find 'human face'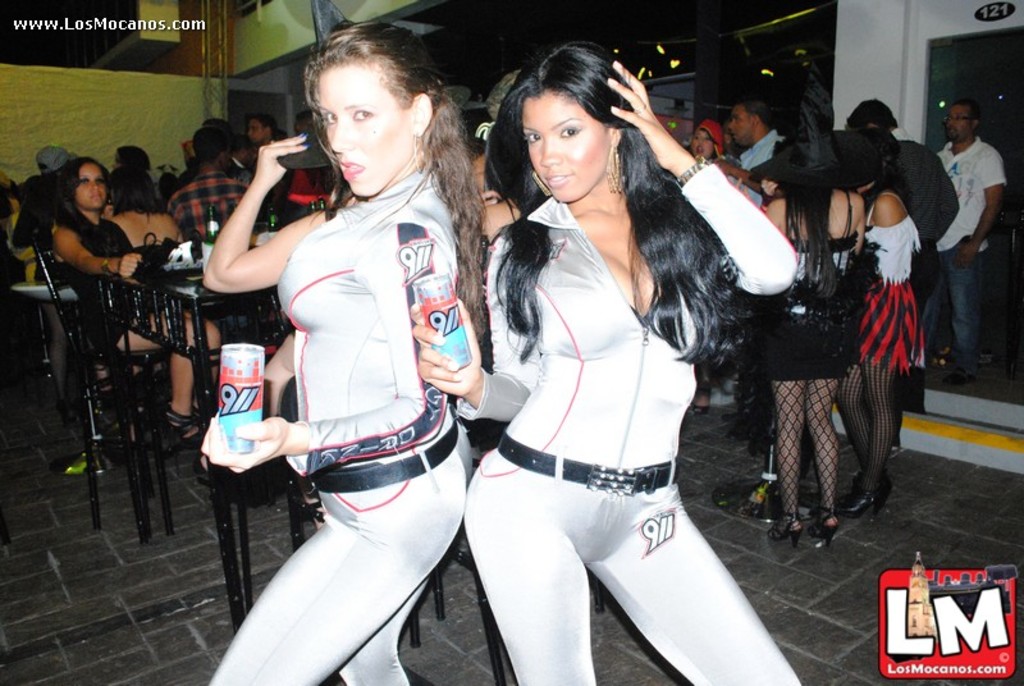
box(317, 64, 411, 193)
